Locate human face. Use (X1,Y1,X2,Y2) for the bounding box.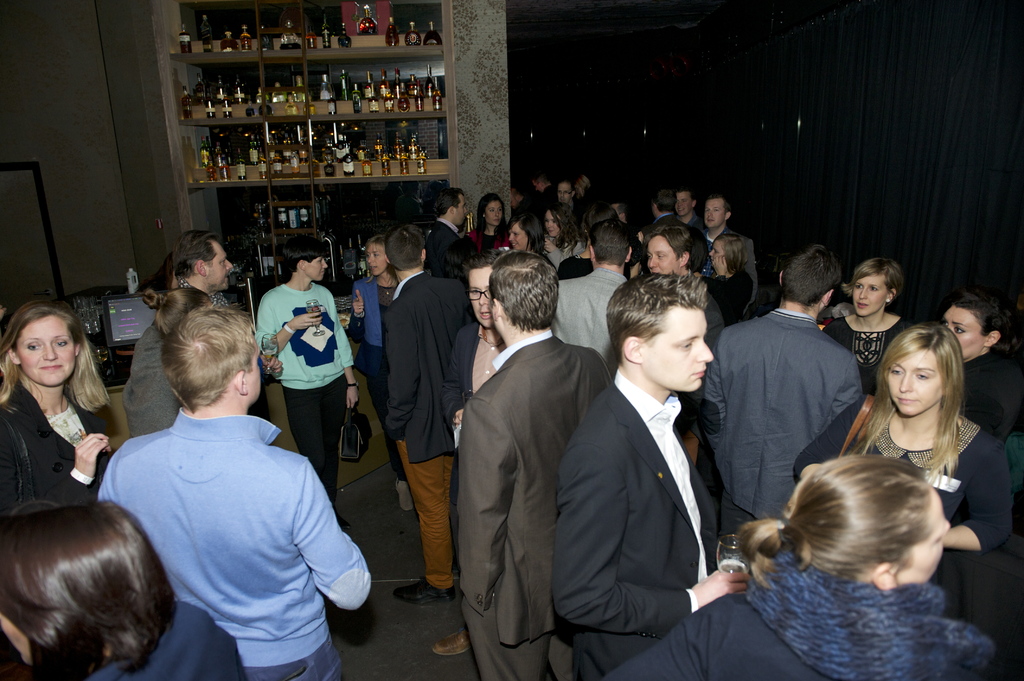
(454,195,470,224).
